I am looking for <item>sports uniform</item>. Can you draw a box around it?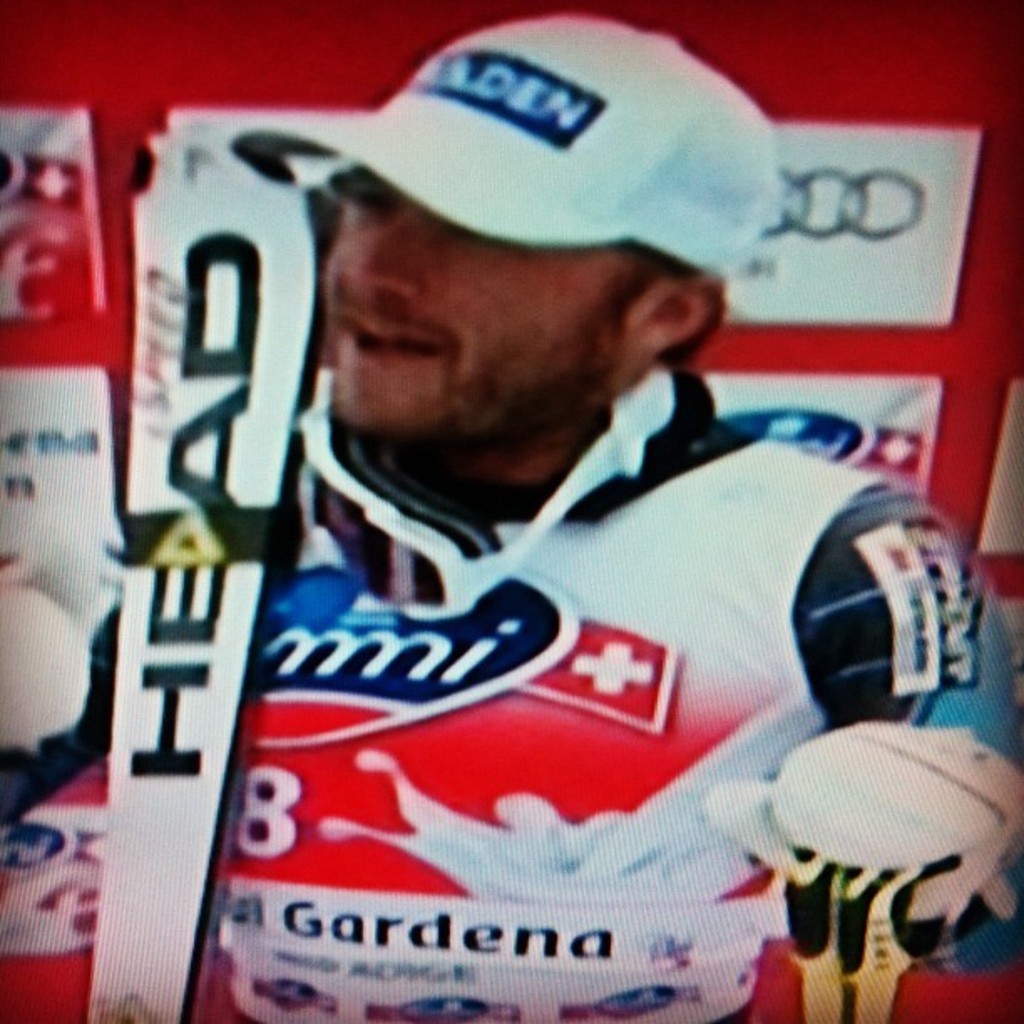
Sure, the bounding box is select_region(0, 18, 1011, 1022).
